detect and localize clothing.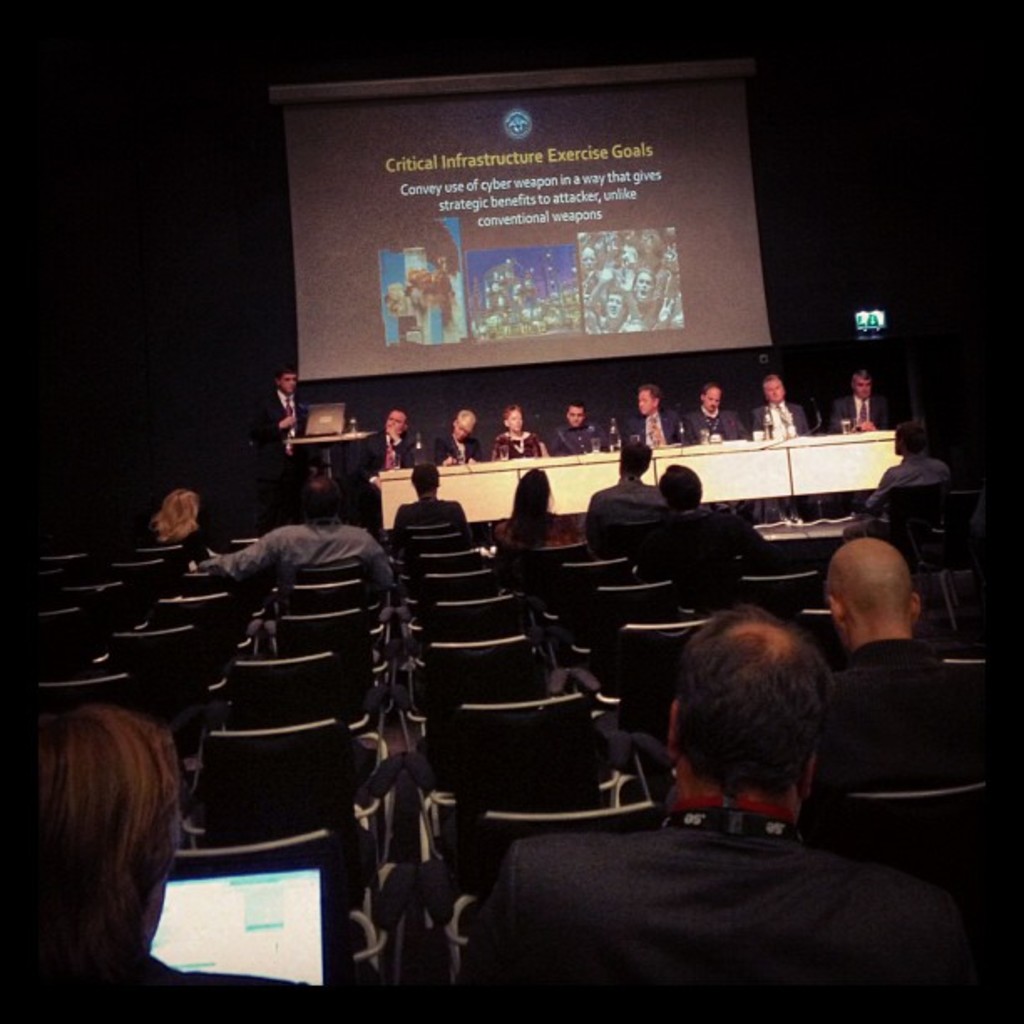
Localized at region(634, 505, 755, 579).
